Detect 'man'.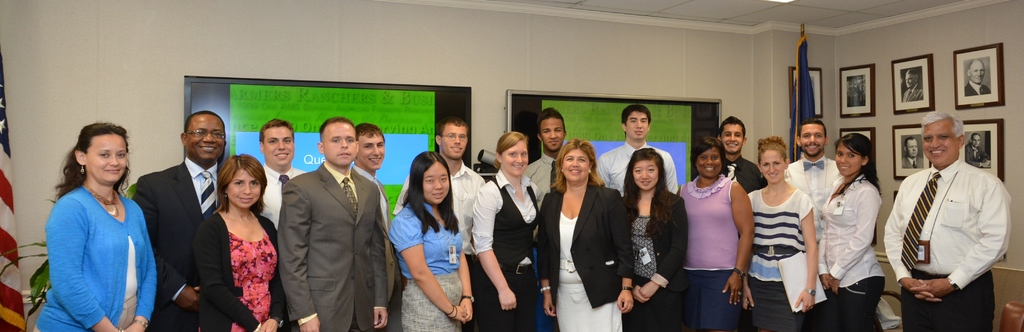
Detected at bbox=[257, 116, 309, 230].
